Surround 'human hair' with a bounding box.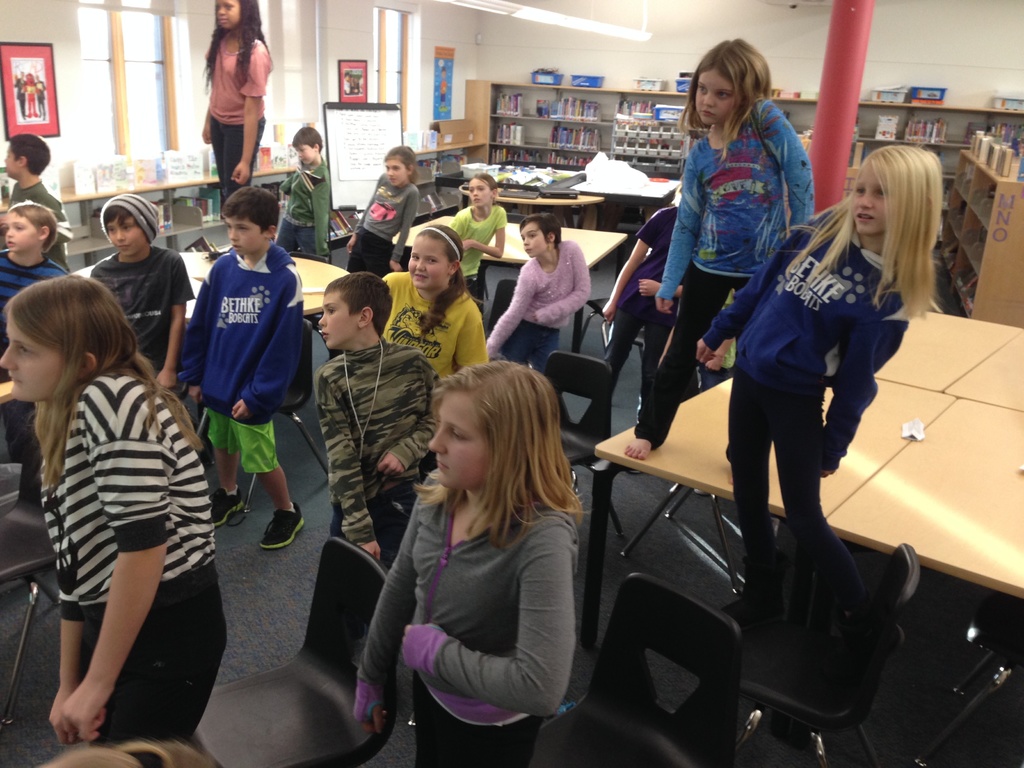
Rect(219, 184, 277, 236).
